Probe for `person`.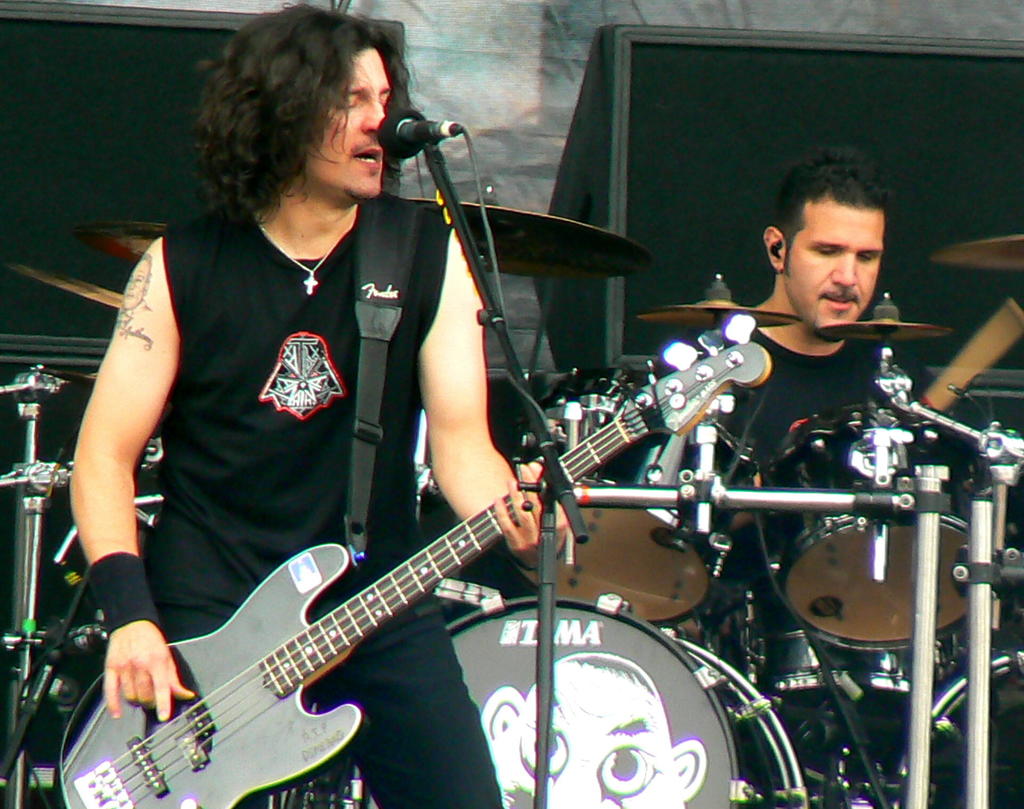
Probe result: bbox(617, 161, 998, 707).
